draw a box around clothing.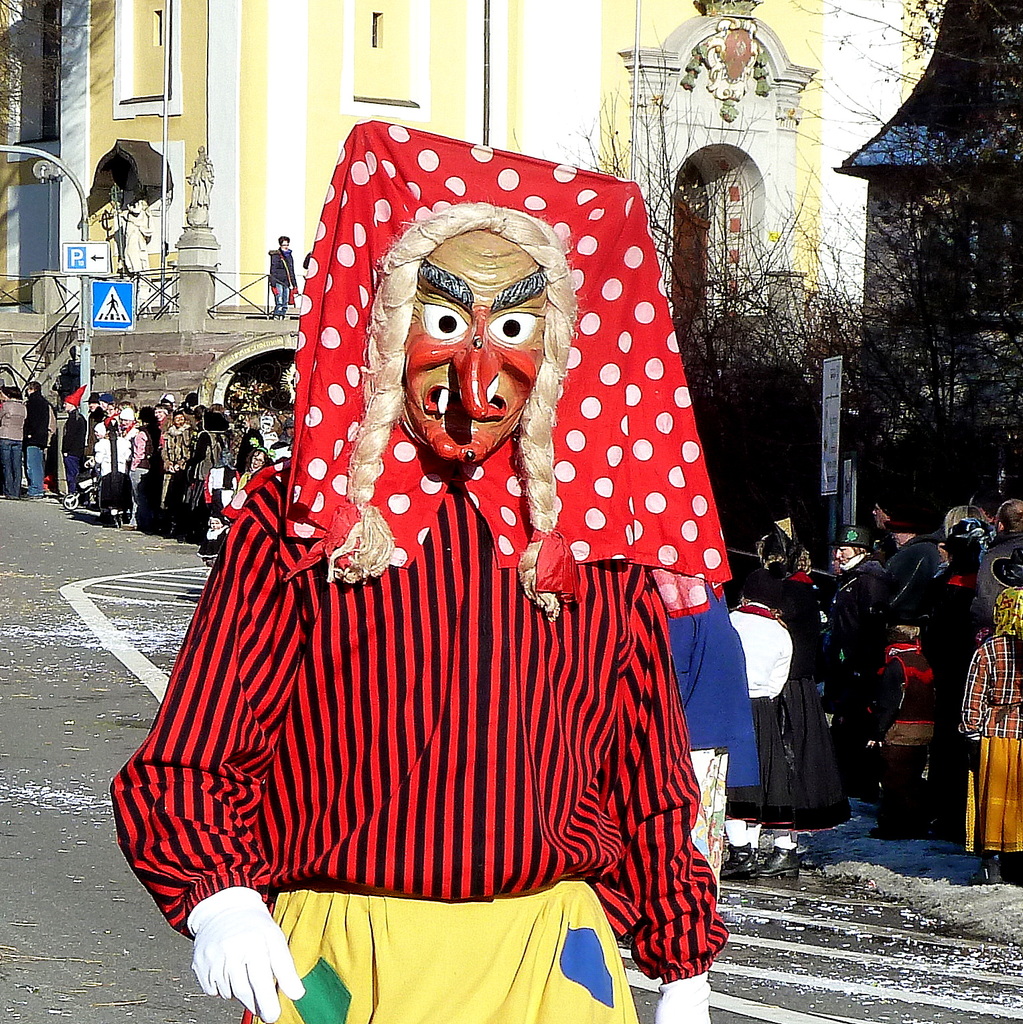
bbox(723, 566, 854, 812).
